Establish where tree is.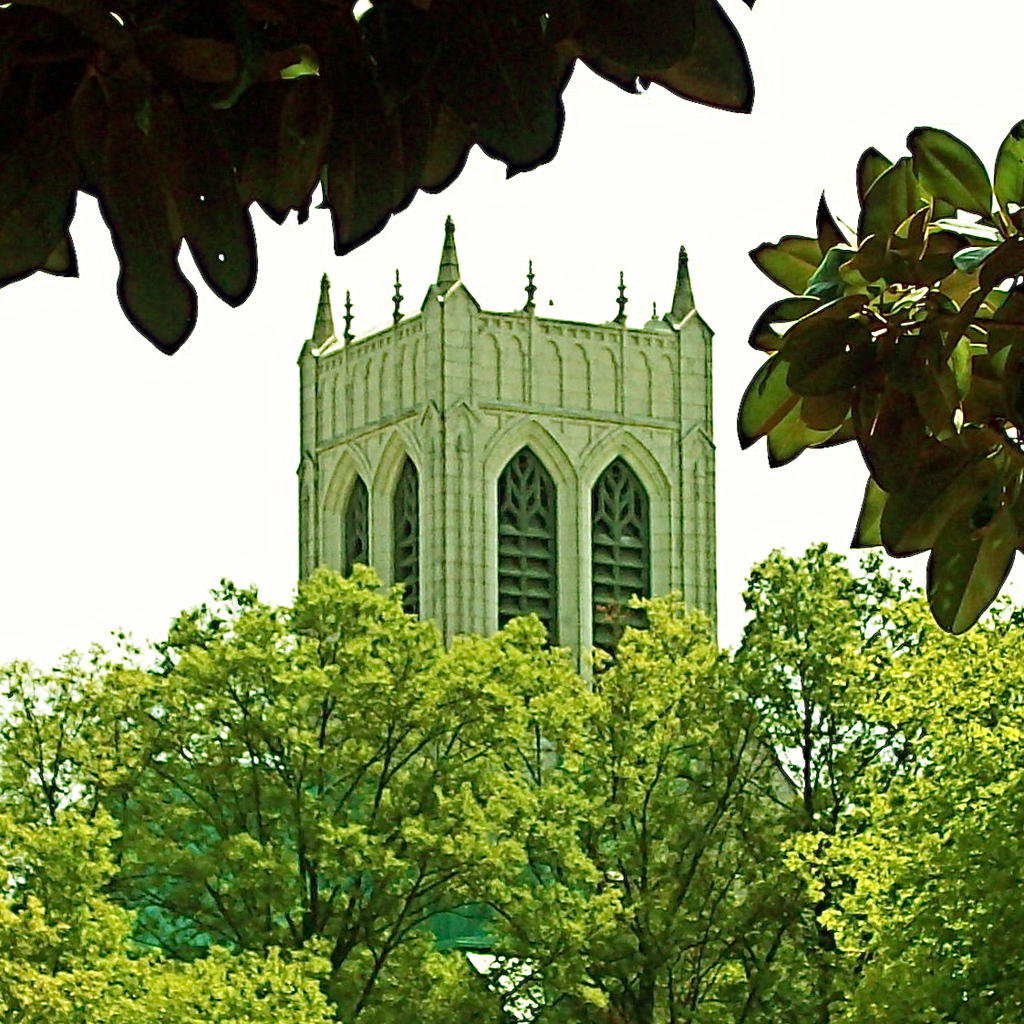
Established at left=0, top=544, right=1023, bottom=1023.
